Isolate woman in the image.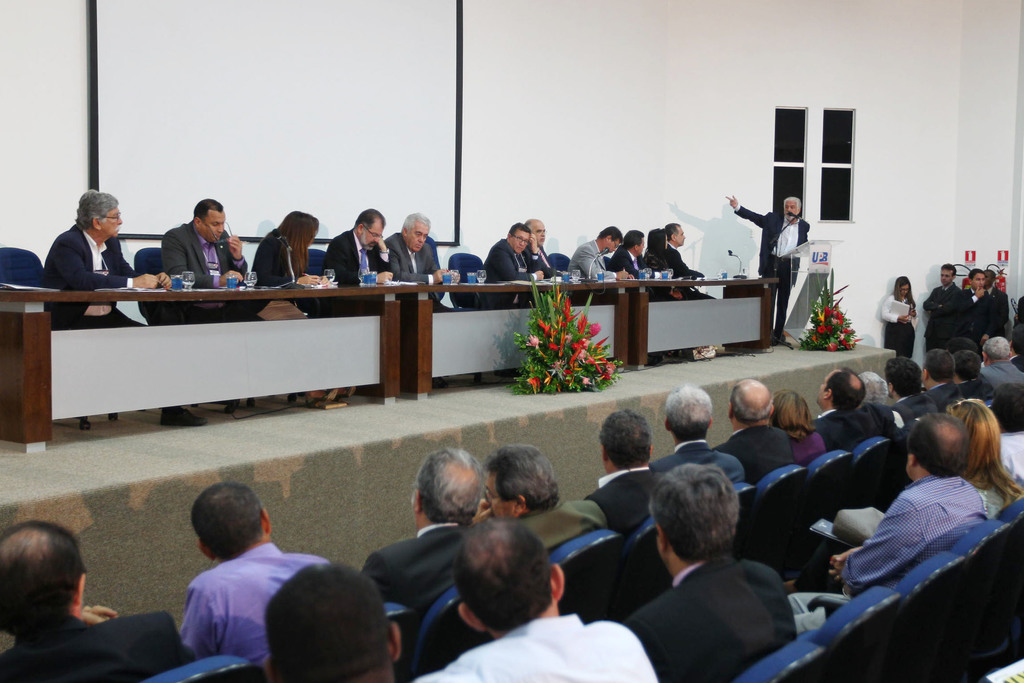
Isolated region: rect(643, 227, 680, 278).
